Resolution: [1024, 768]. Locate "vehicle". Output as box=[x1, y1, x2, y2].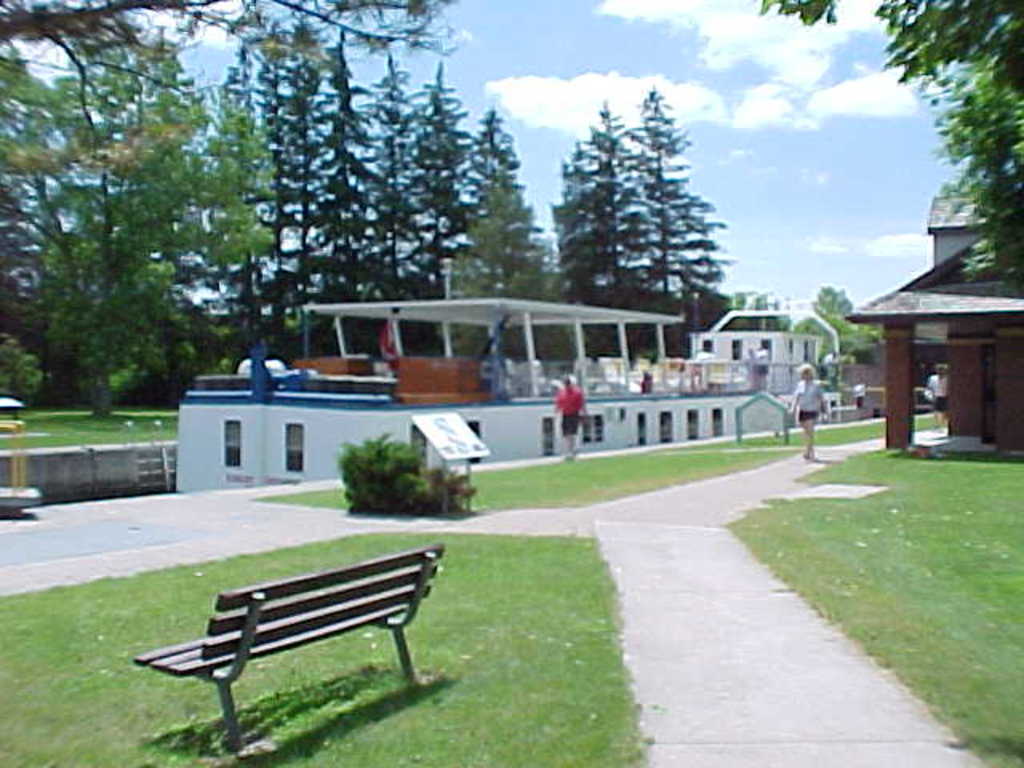
box=[165, 293, 837, 461].
